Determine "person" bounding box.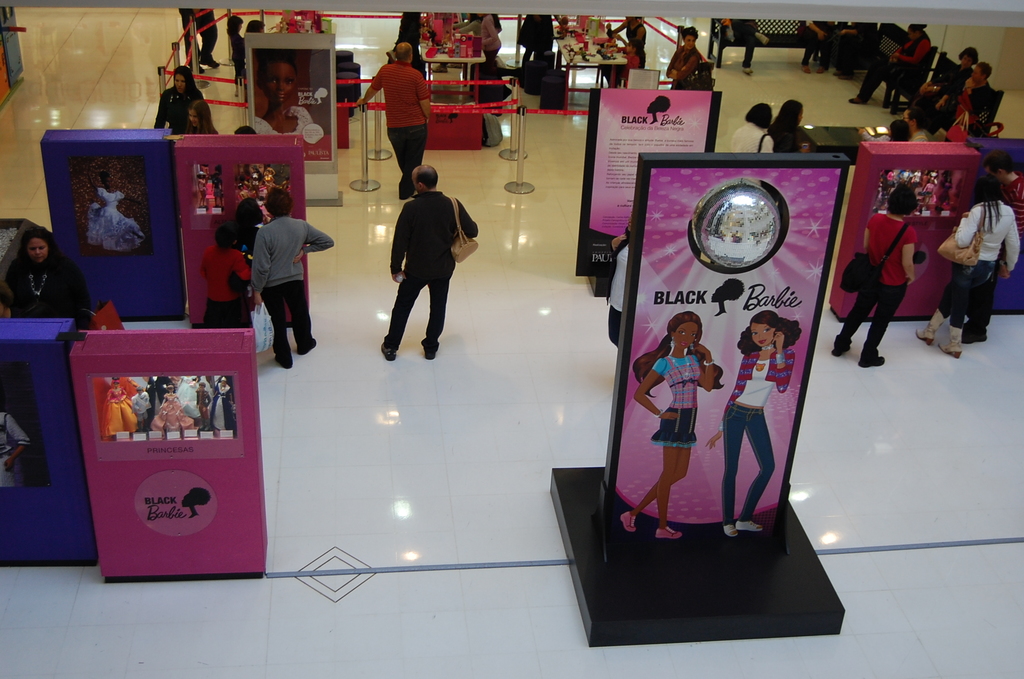
Determined: (195, 225, 256, 338).
